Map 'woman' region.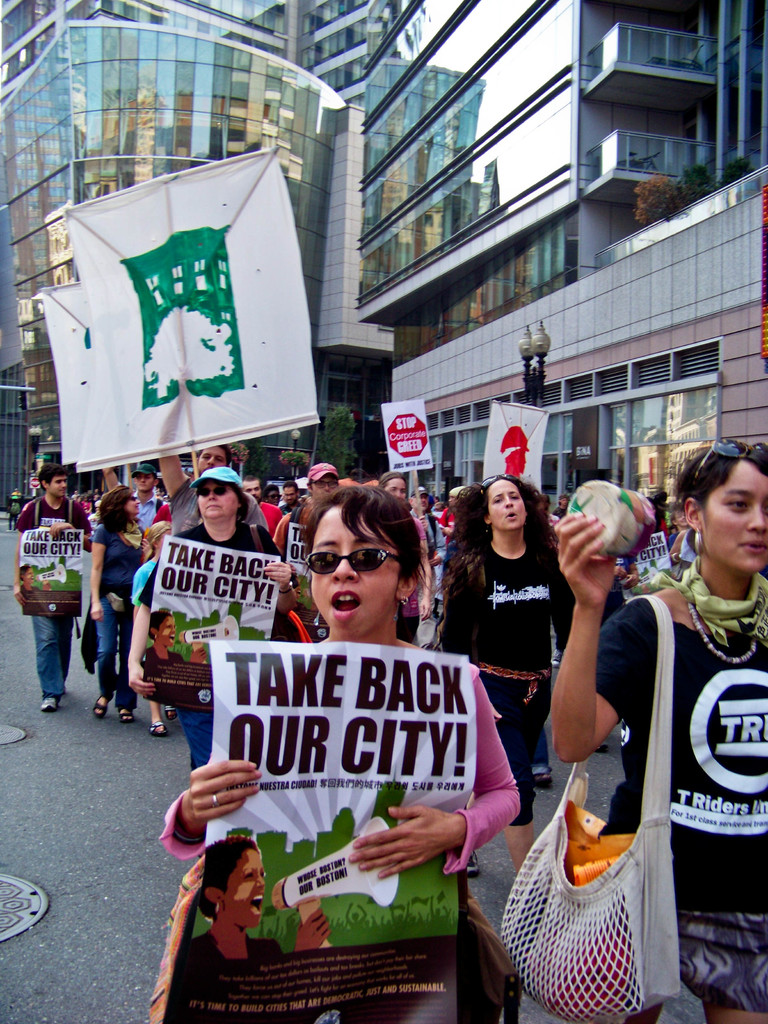
Mapped to select_region(150, 829, 329, 977).
